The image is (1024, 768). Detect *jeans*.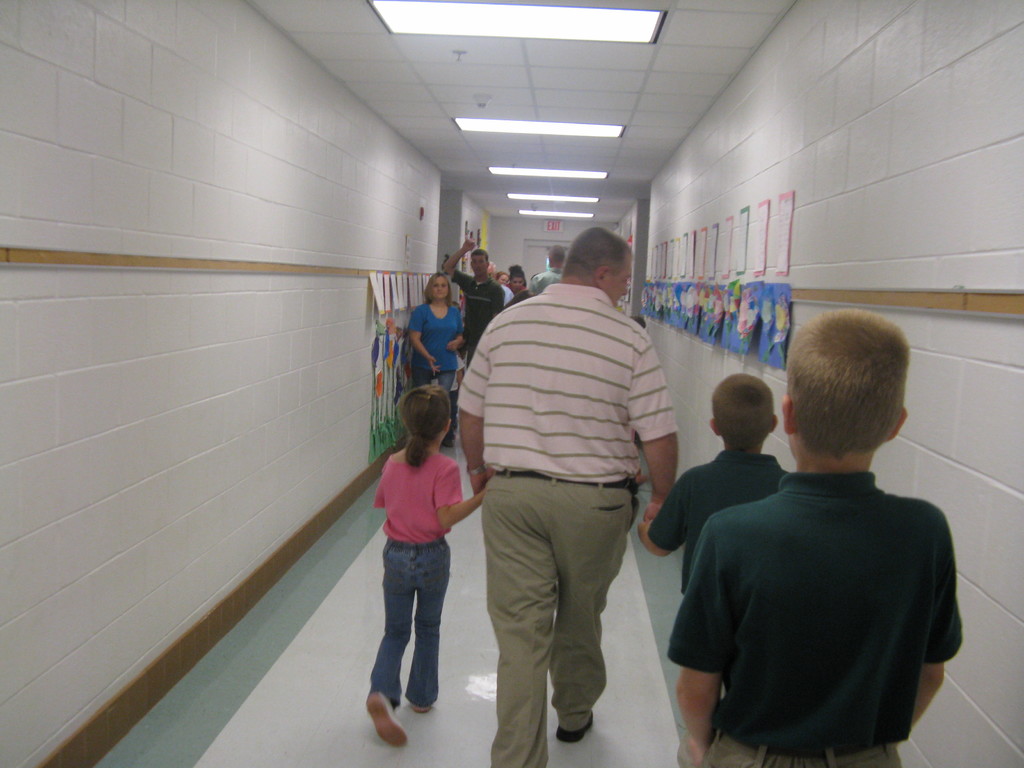
Detection: {"x1": 365, "y1": 537, "x2": 458, "y2": 740}.
